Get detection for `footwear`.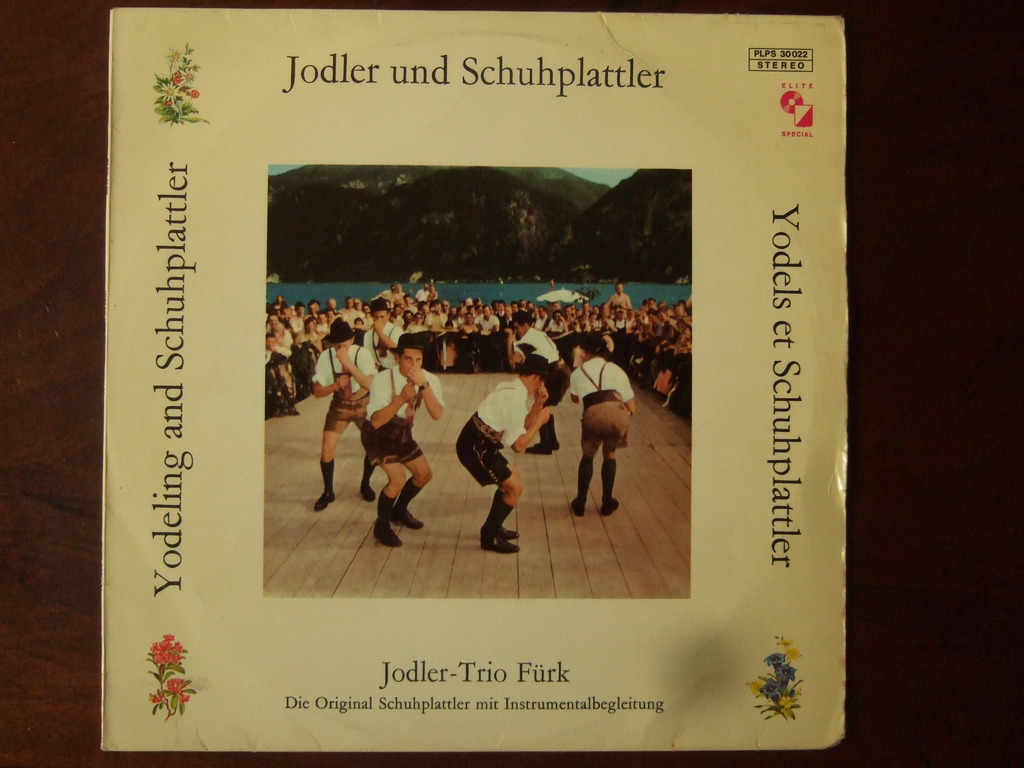
Detection: [x1=604, y1=495, x2=623, y2=516].
